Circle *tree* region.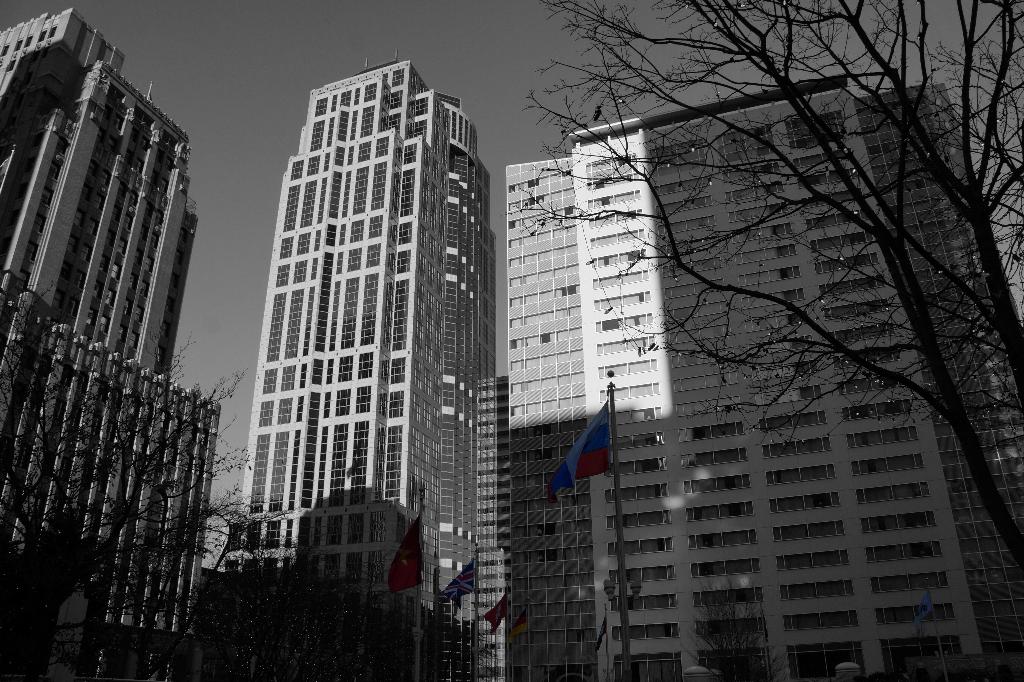
Region: crop(550, 0, 1023, 432).
